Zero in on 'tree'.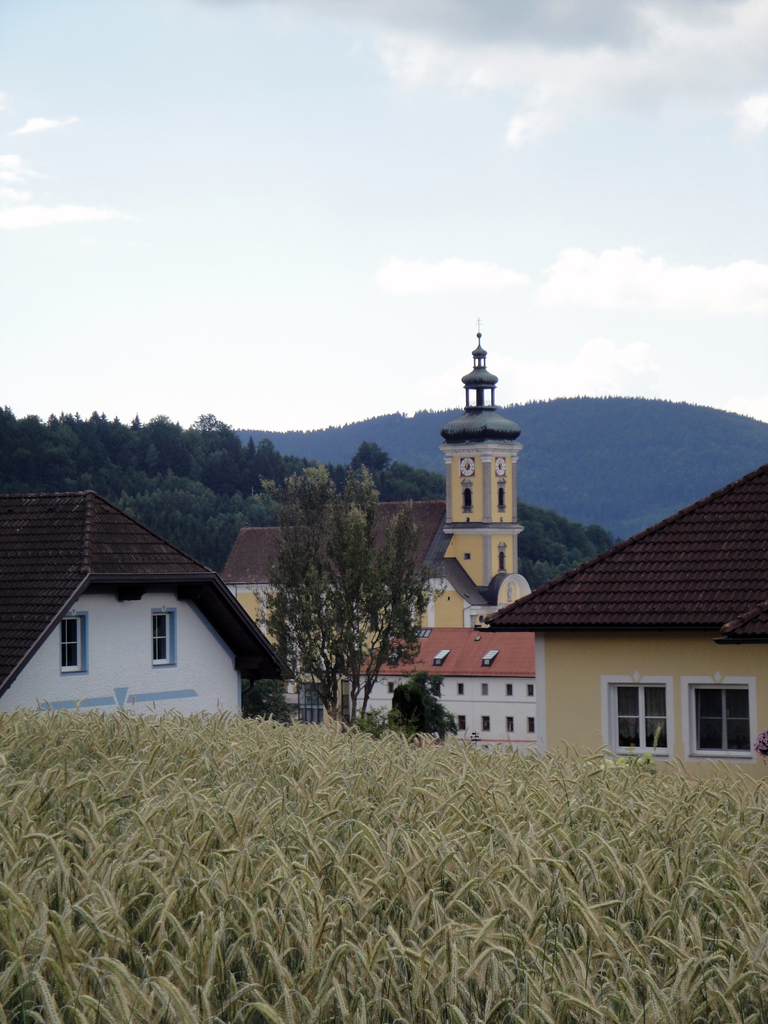
Zeroed in: (383, 673, 462, 736).
